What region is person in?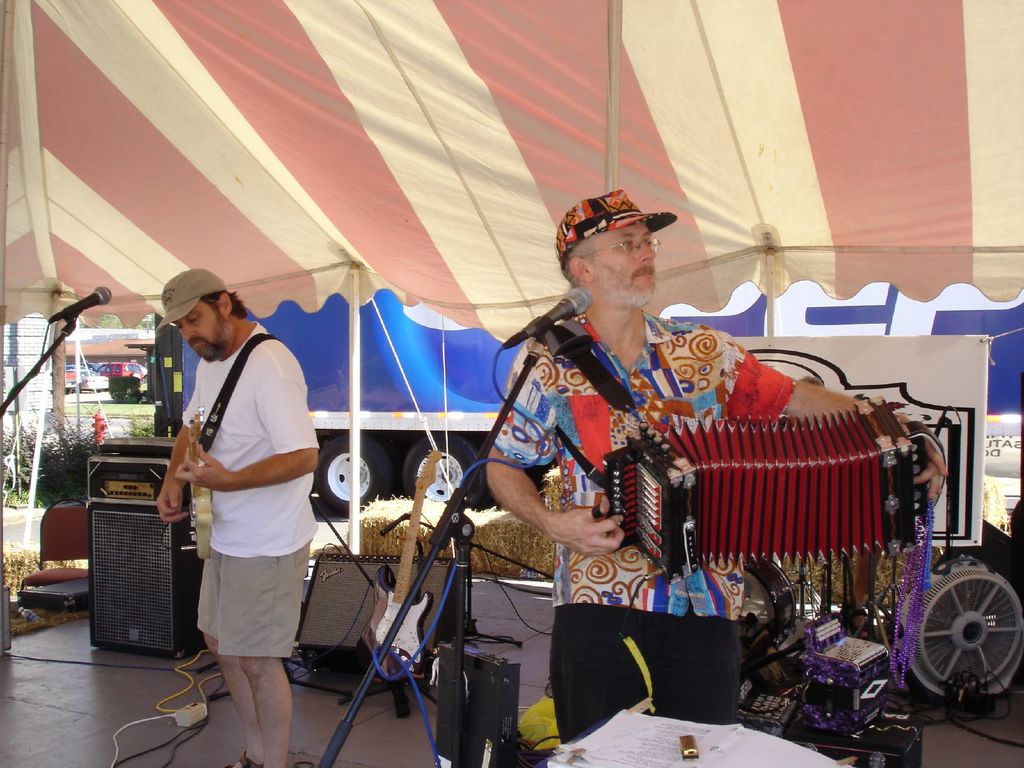
select_region(157, 244, 323, 755).
